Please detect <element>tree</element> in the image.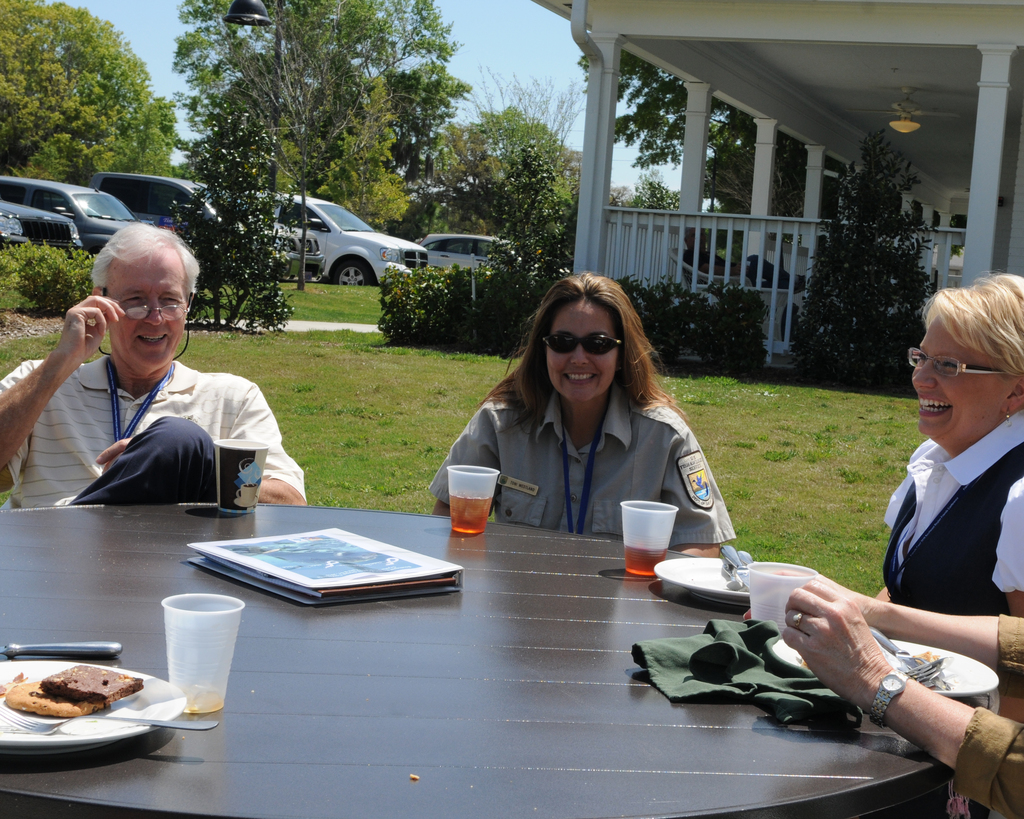
crop(486, 142, 563, 332).
